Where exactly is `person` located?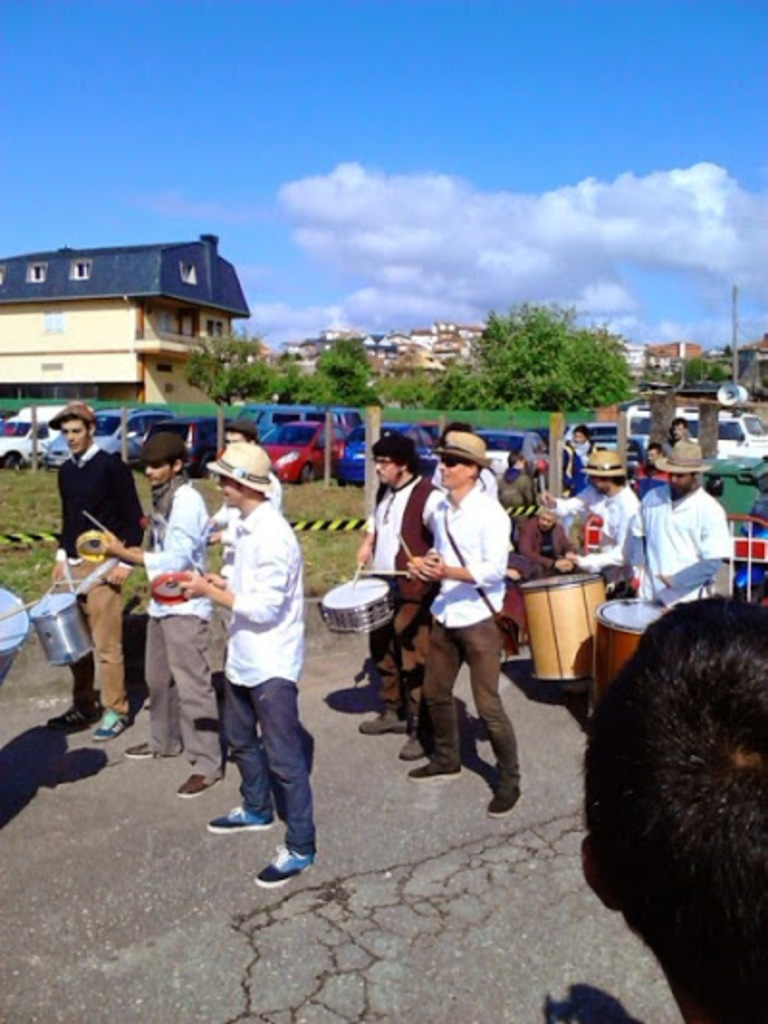
Its bounding box is select_region(509, 505, 582, 640).
